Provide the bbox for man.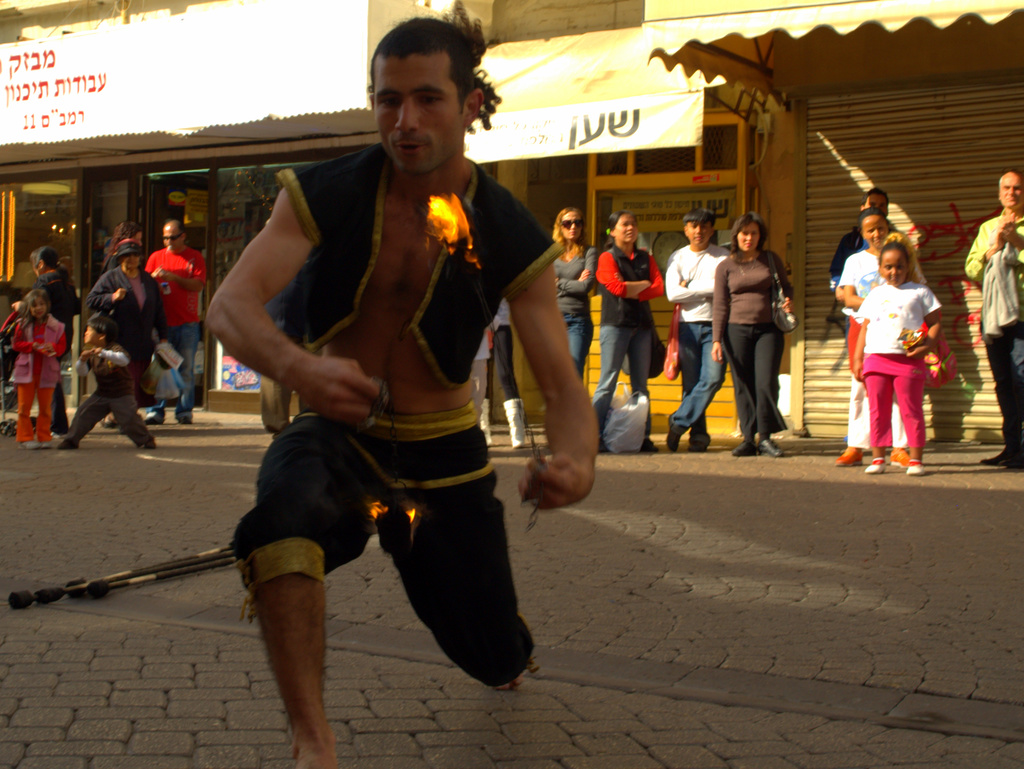
143 221 205 426.
